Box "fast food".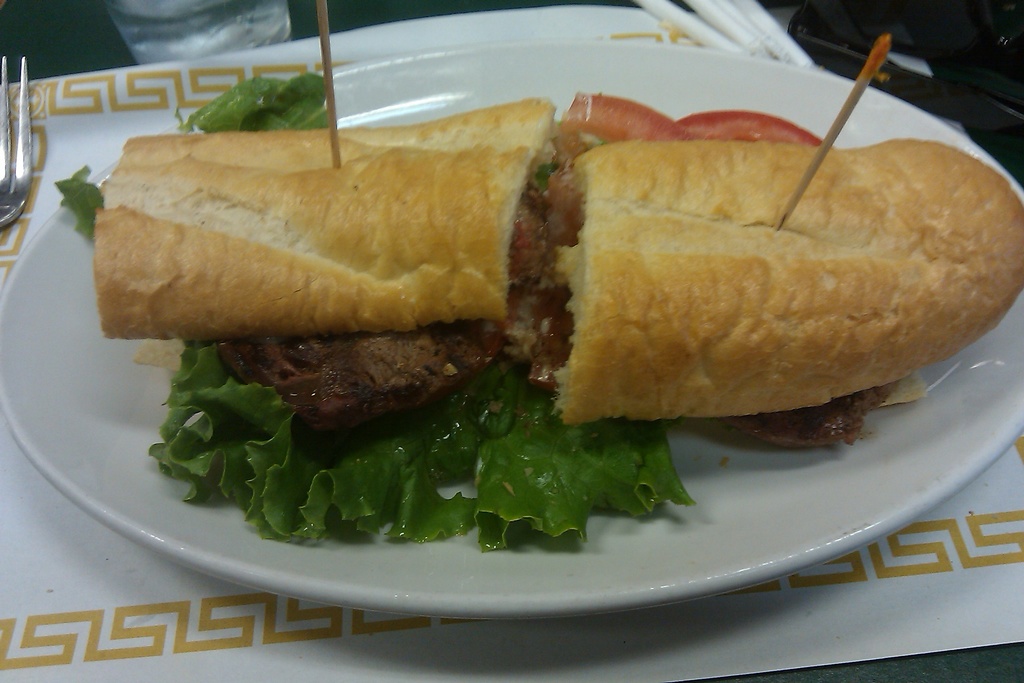
left=568, top=74, right=1011, bottom=463.
